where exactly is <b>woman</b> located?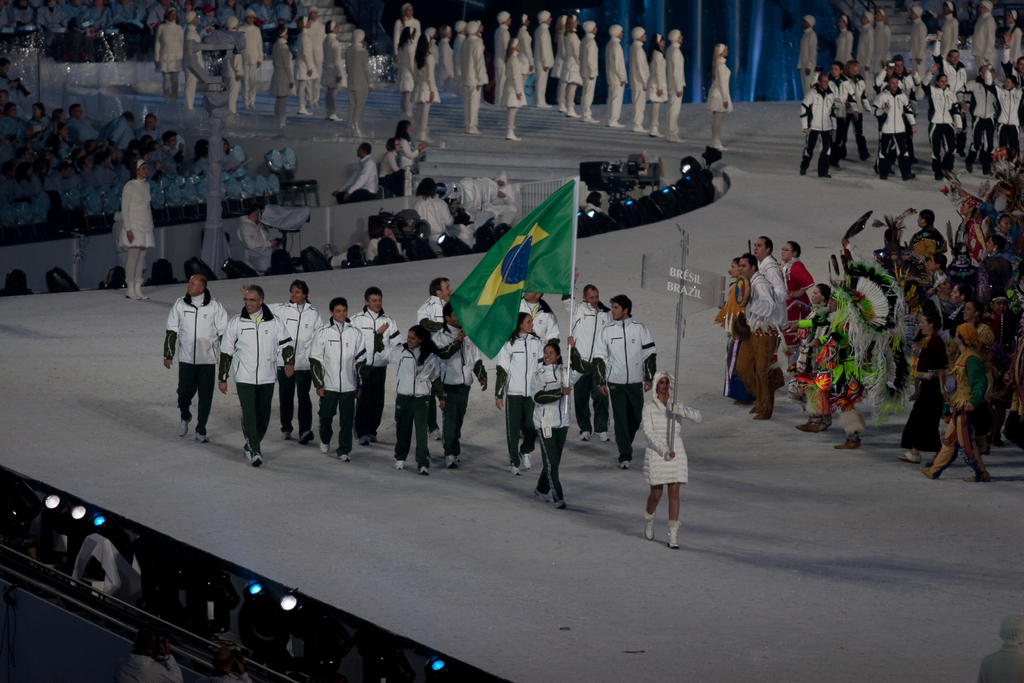
Its bounding box is (727, 253, 741, 402).
